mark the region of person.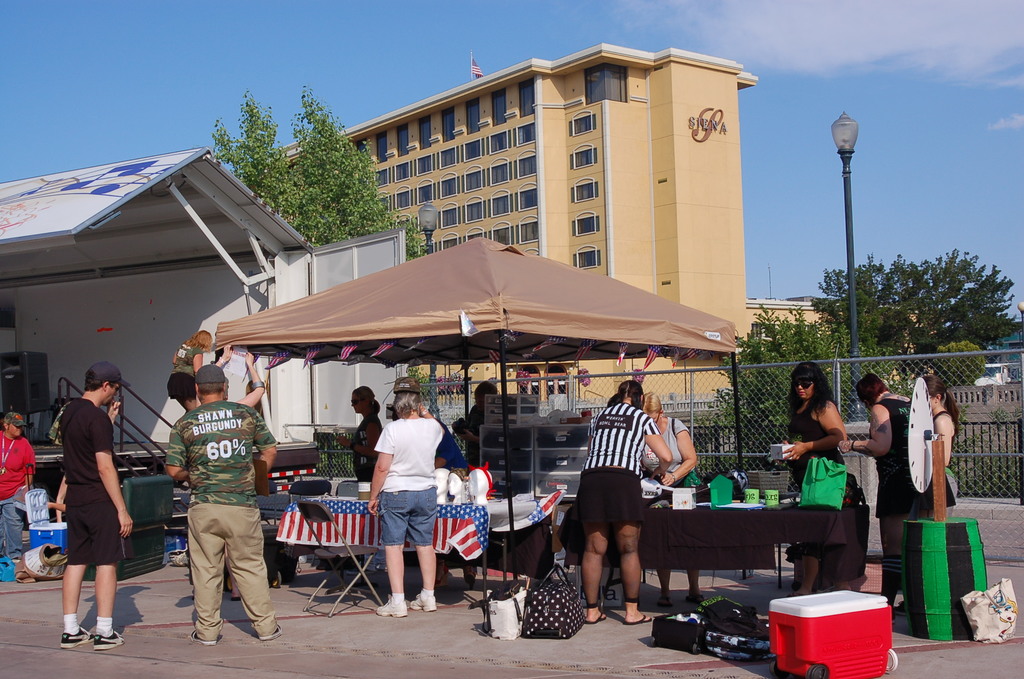
Region: x1=572 y1=376 x2=675 y2=626.
